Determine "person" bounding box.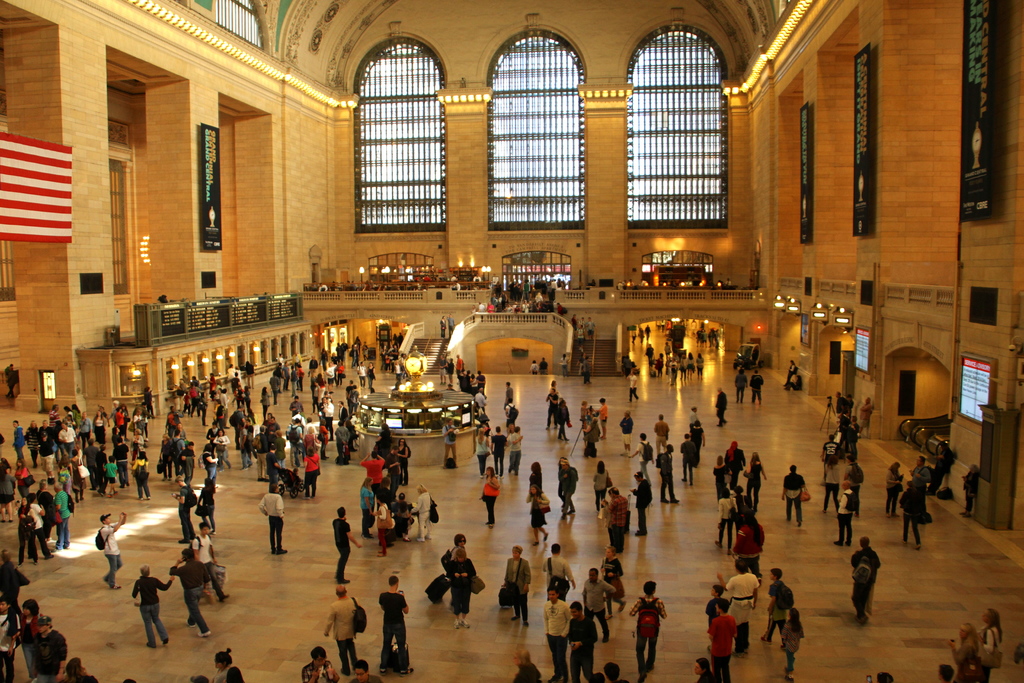
Determined: locate(541, 543, 574, 606).
